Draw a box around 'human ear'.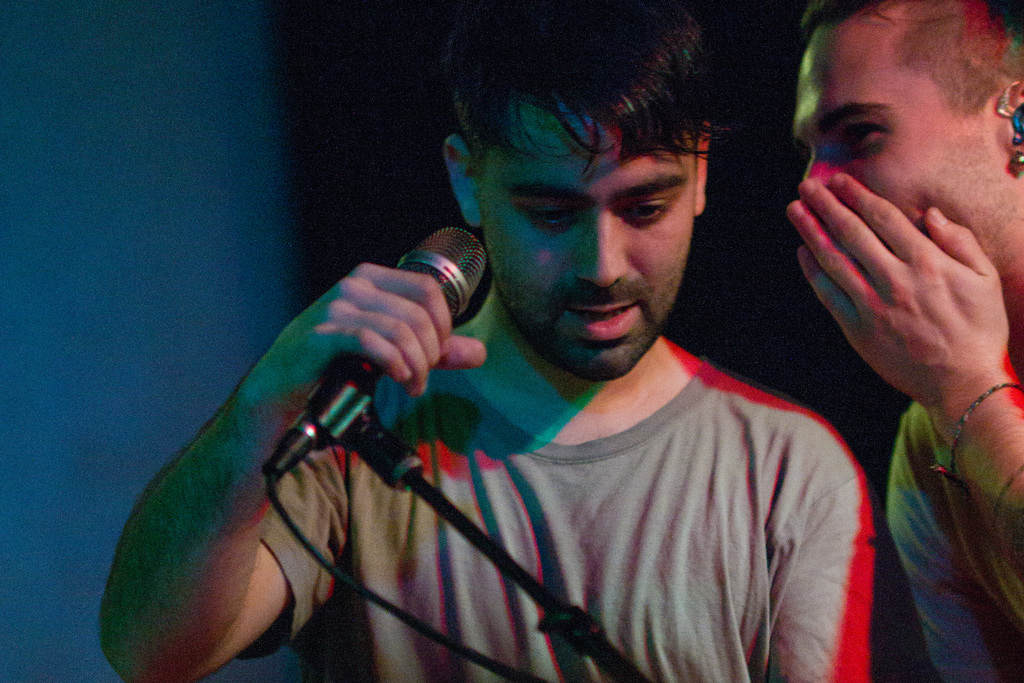
box=[694, 124, 709, 217].
